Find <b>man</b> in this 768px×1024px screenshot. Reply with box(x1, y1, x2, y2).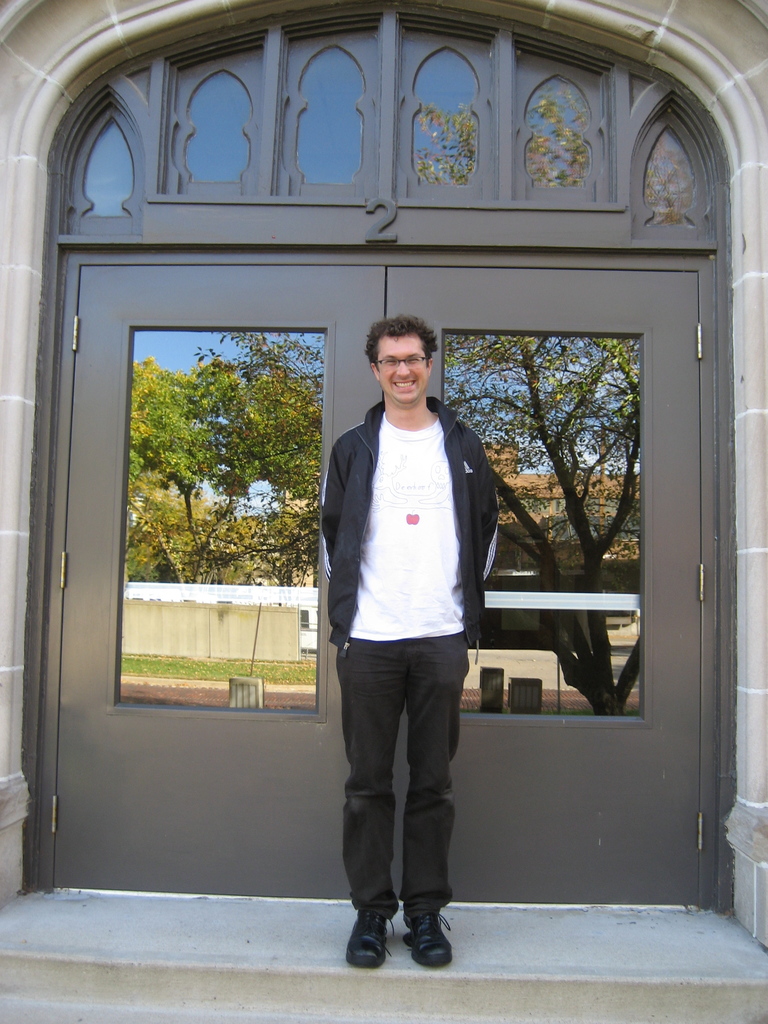
box(318, 317, 500, 968).
